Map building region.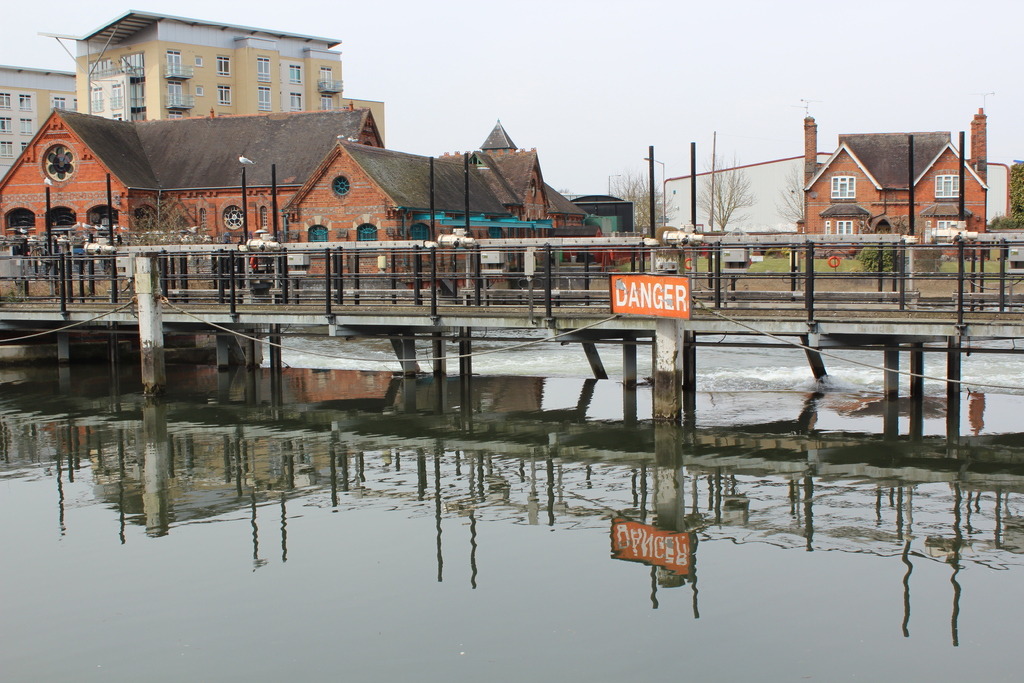
Mapped to detection(280, 122, 586, 286).
